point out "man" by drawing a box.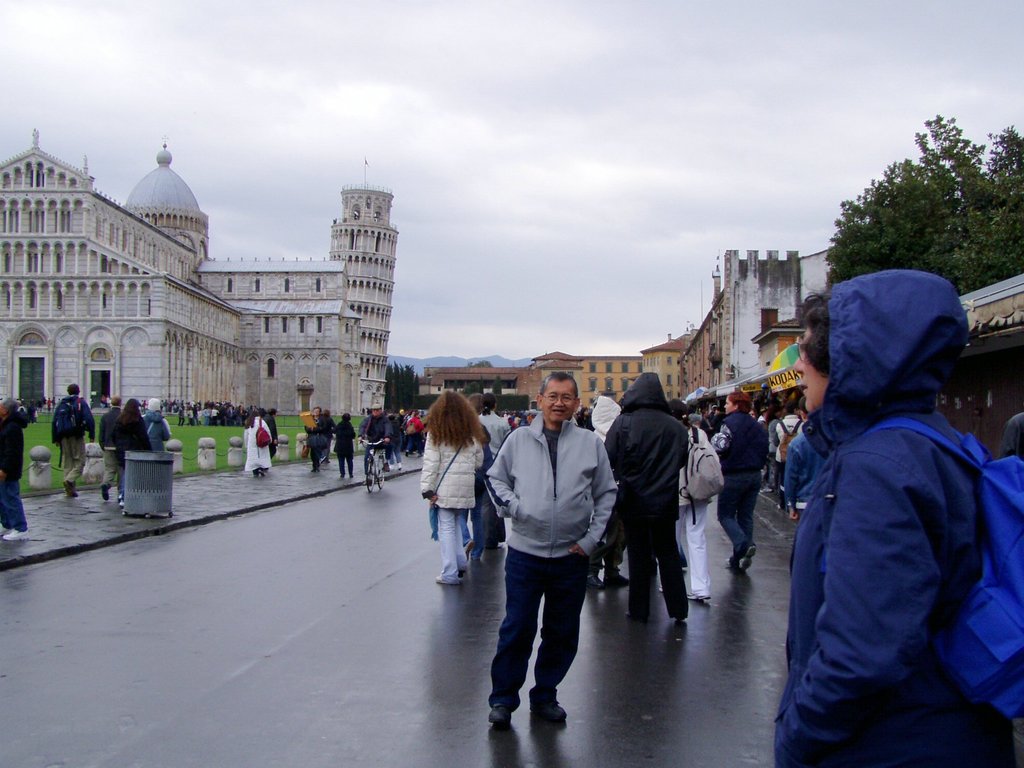
[x1=51, y1=383, x2=99, y2=497].
